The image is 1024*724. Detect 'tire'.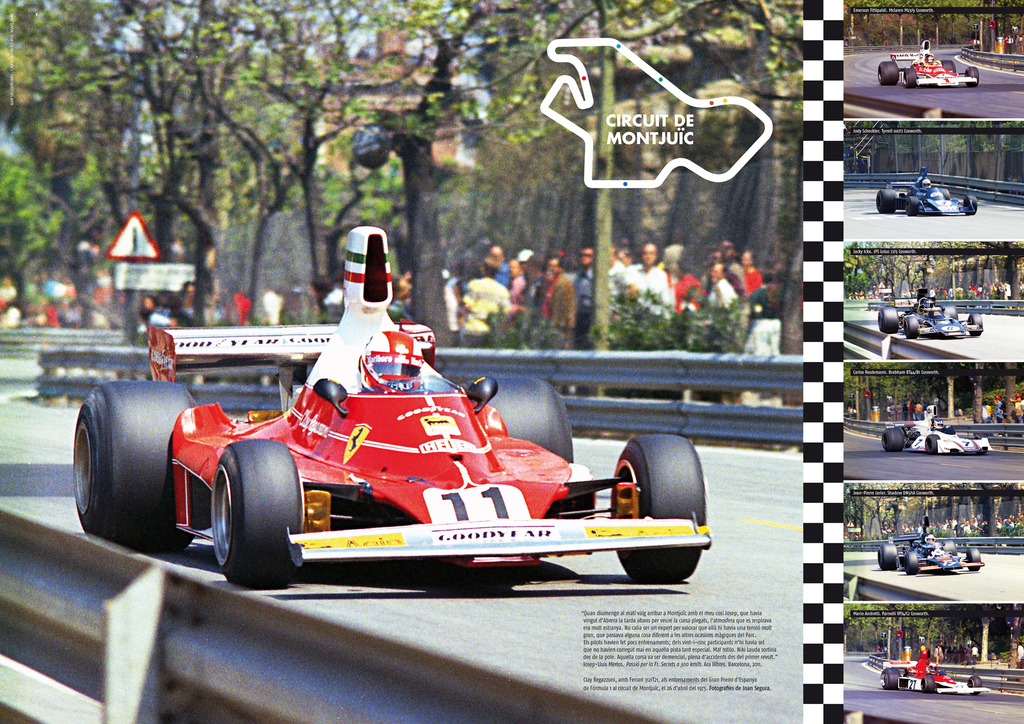
Detection: 940 58 957 73.
